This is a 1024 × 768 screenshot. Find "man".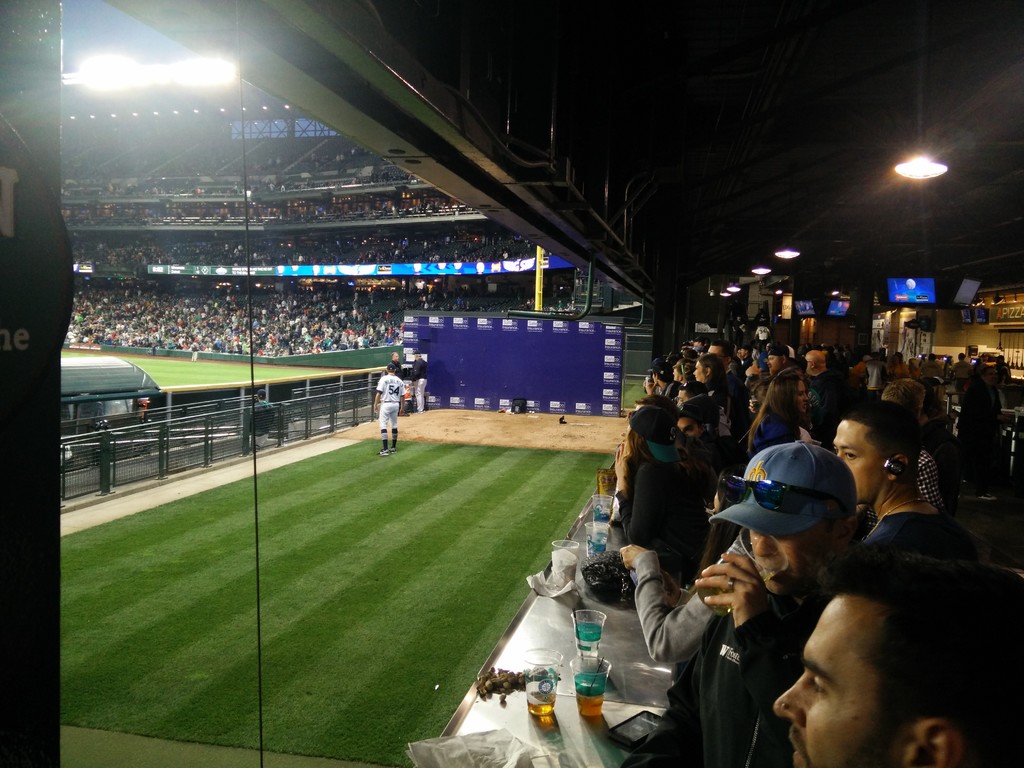
Bounding box: pyautogui.locateOnScreen(829, 399, 985, 567).
